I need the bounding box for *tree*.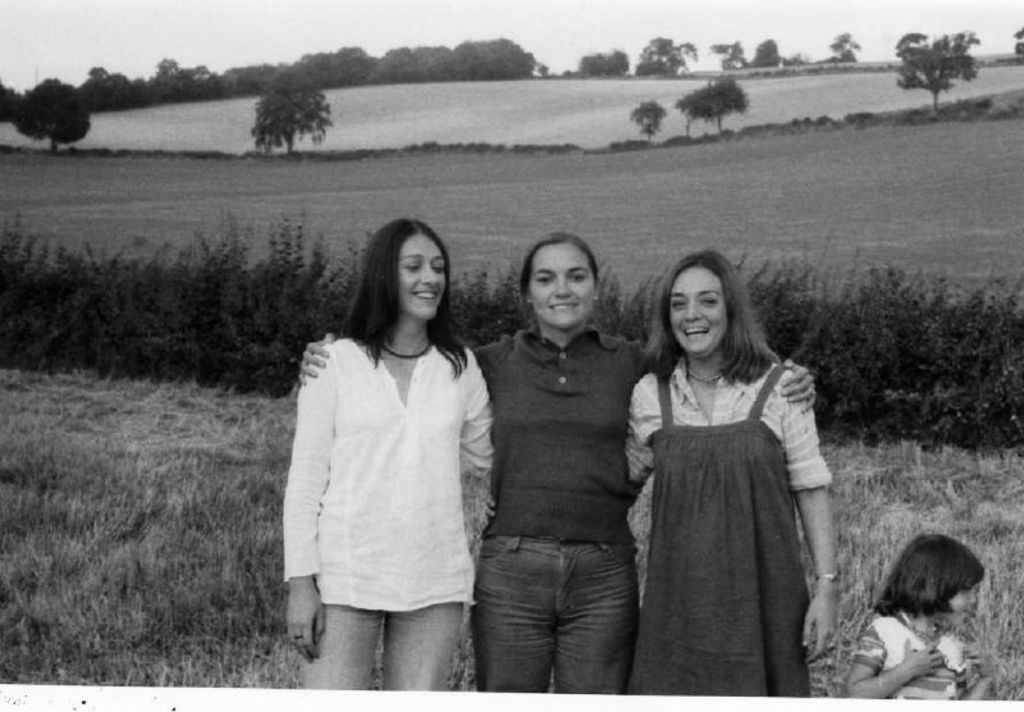
Here it is: 639/26/694/81.
